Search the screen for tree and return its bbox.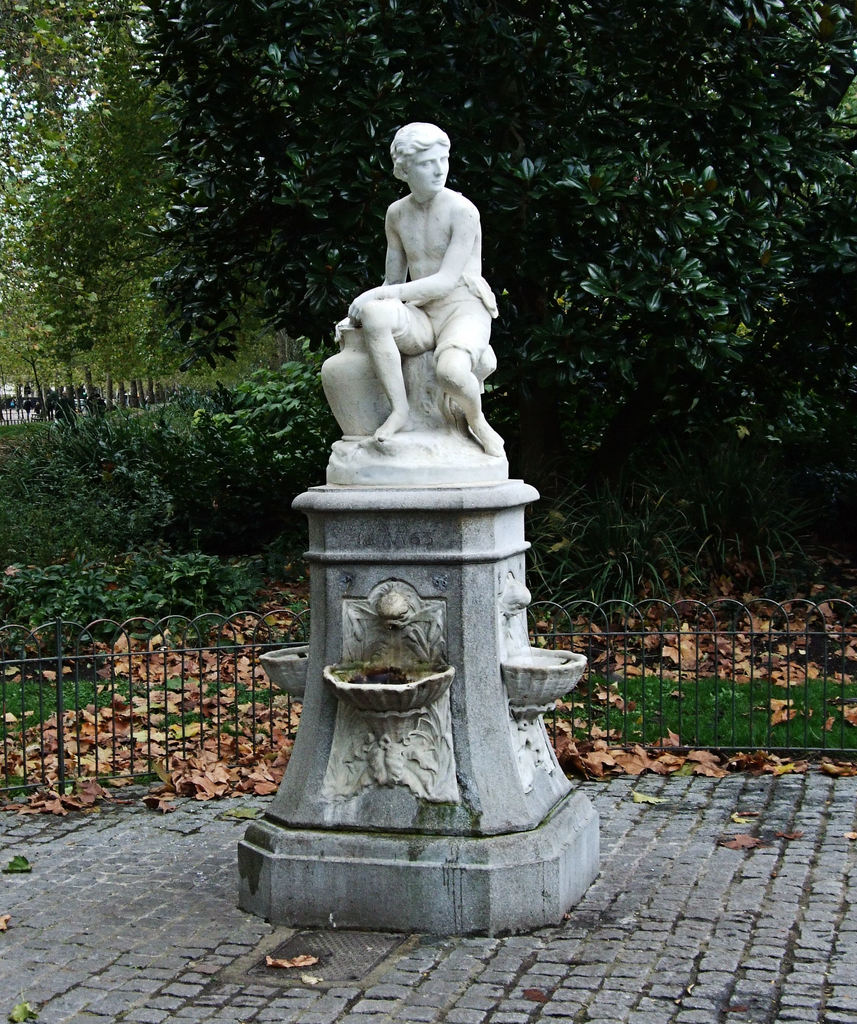
Found: x1=17 y1=36 x2=286 y2=451.
